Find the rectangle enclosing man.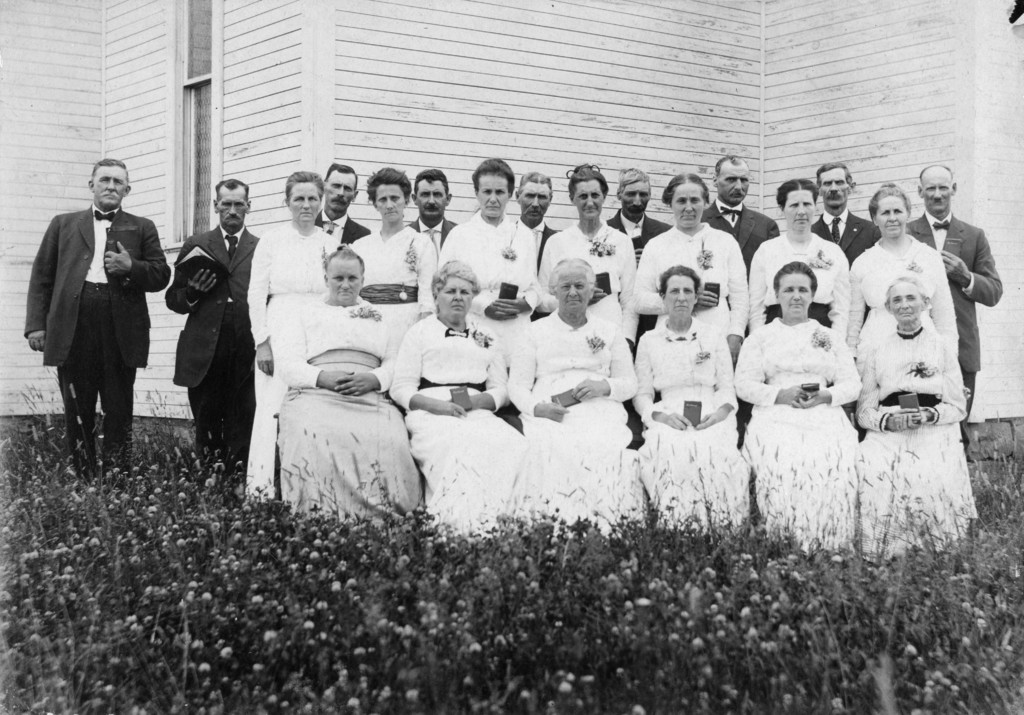
24,156,170,492.
